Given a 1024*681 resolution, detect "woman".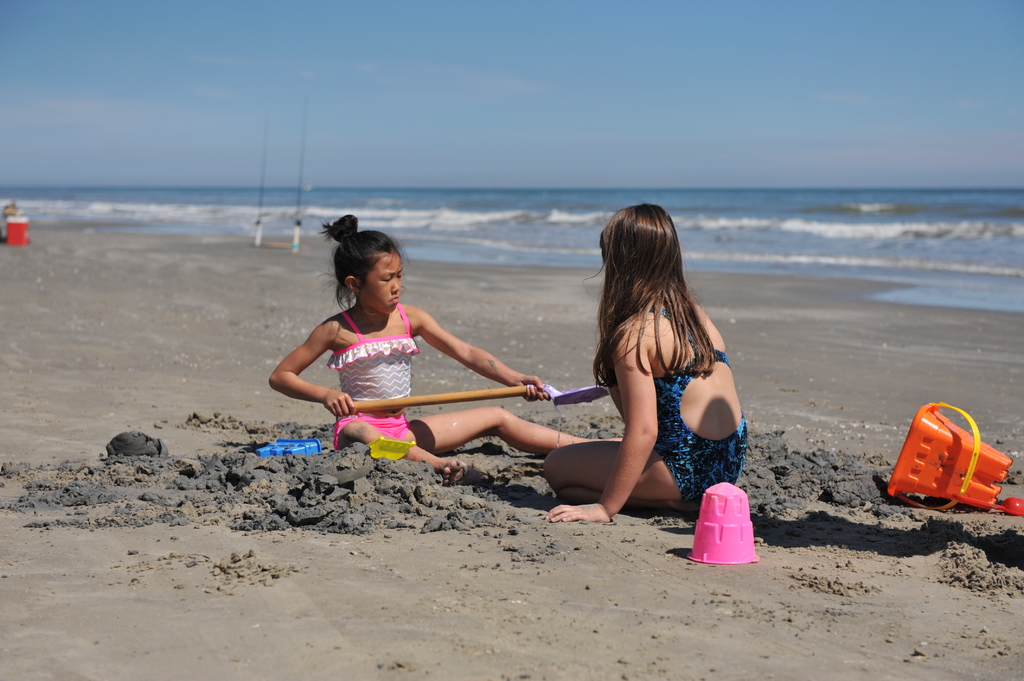
[279, 228, 532, 490].
